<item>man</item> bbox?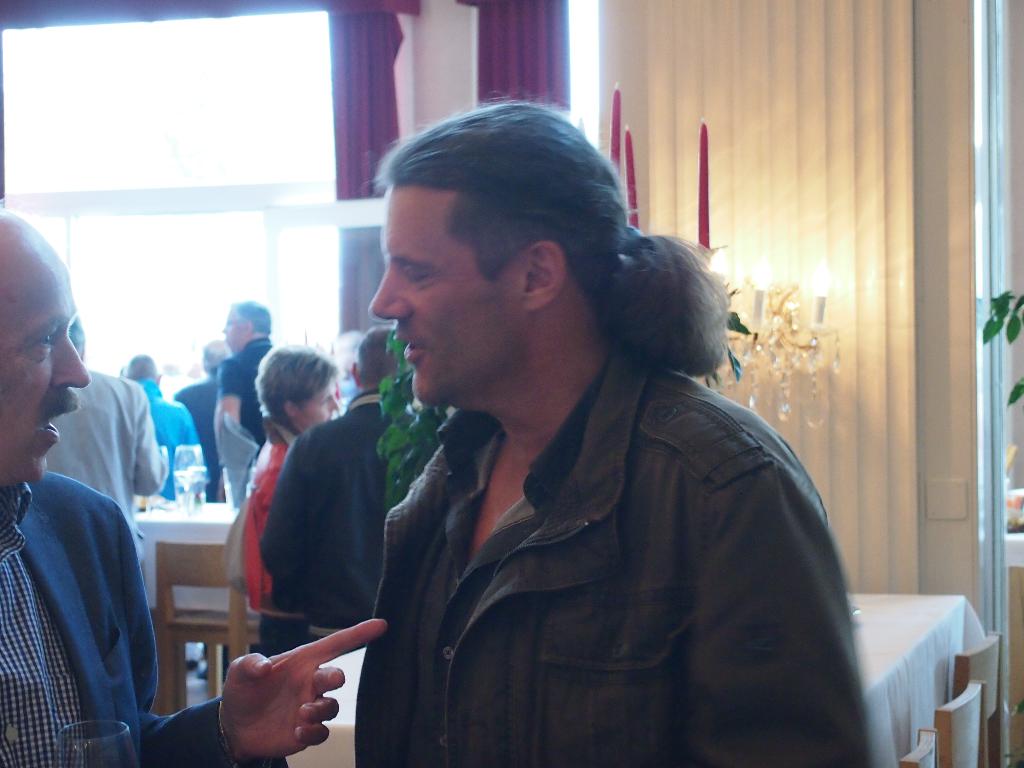
(355,85,877,767)
